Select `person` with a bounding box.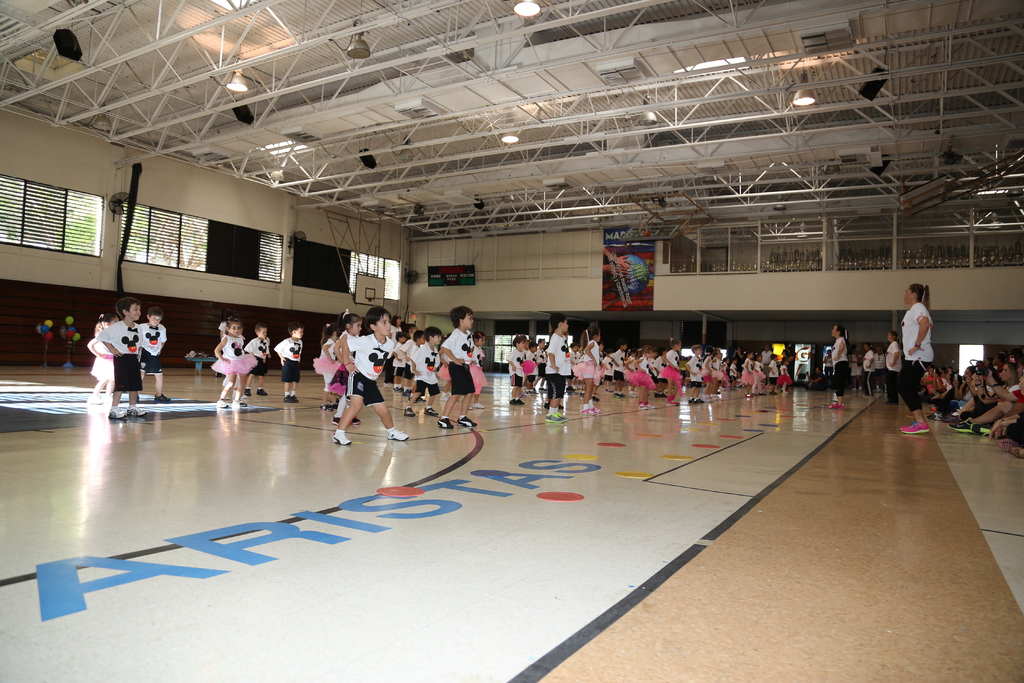
region(896, 281, 932, 438).
